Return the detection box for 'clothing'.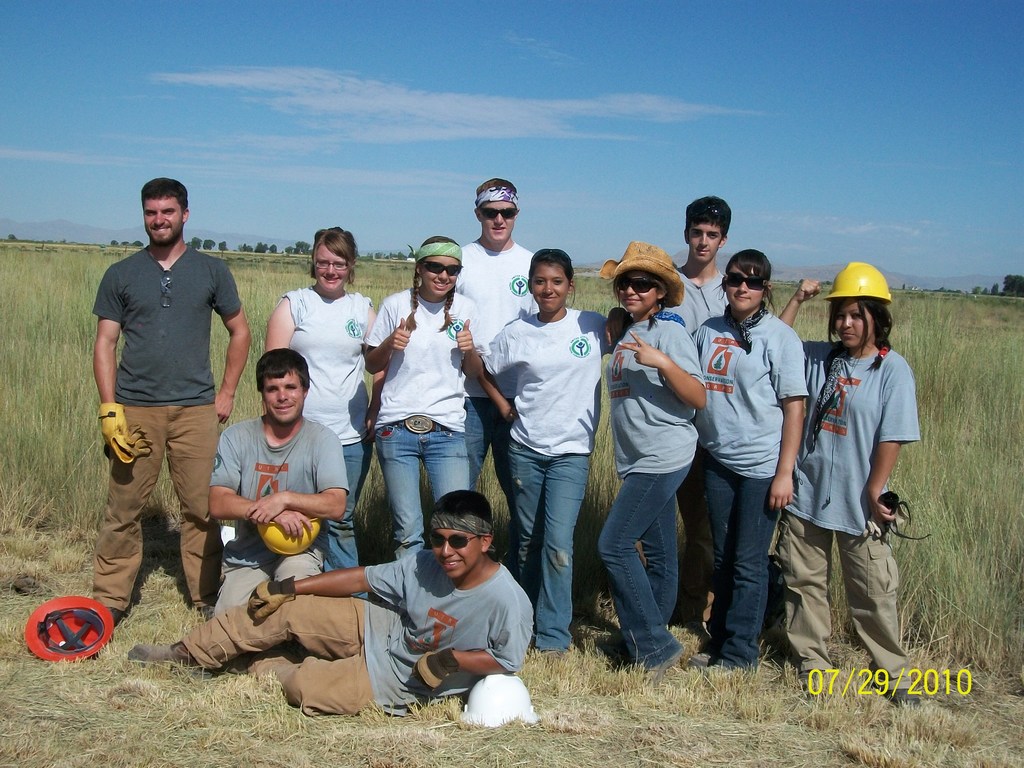
{"left": 690, "top": 305, "right": 813, "bottom": 672}.
